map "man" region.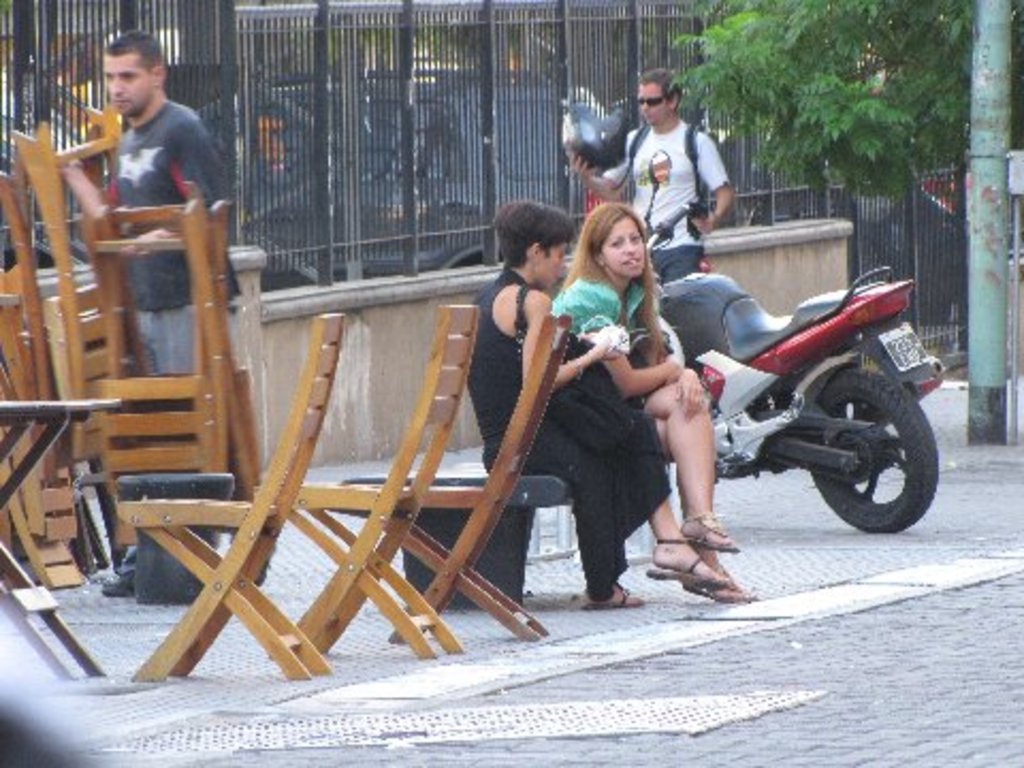
Mapped to bbox=[567, 79, 736, 311].
